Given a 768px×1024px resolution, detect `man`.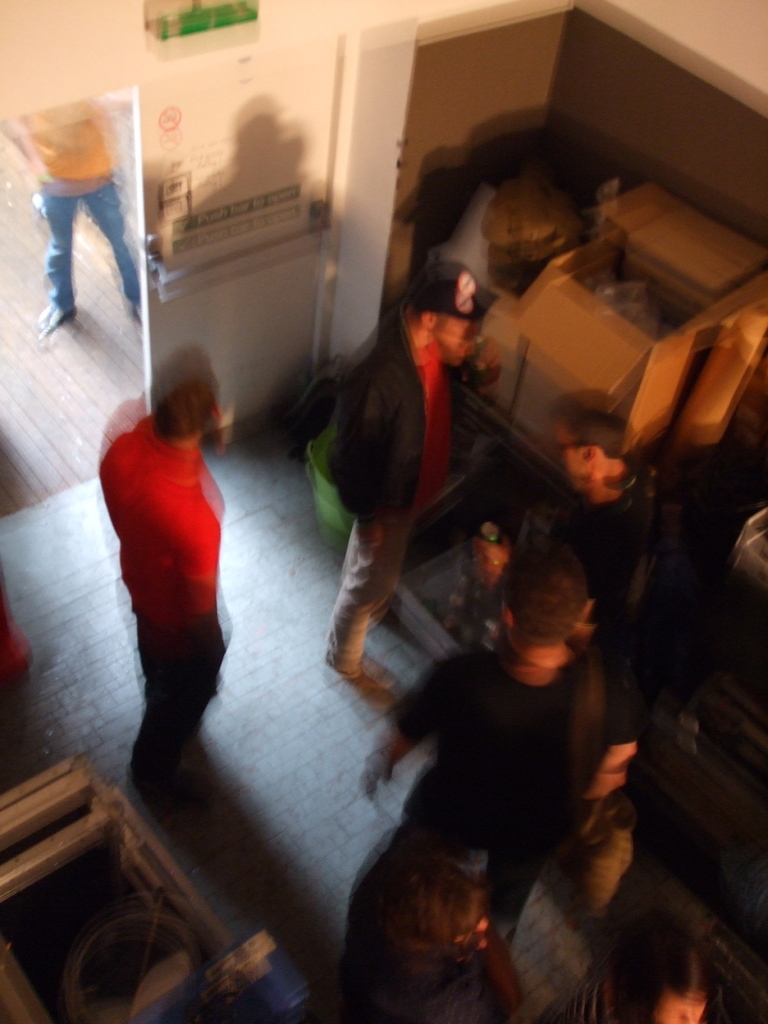
box(96, 344, 227, 797).
